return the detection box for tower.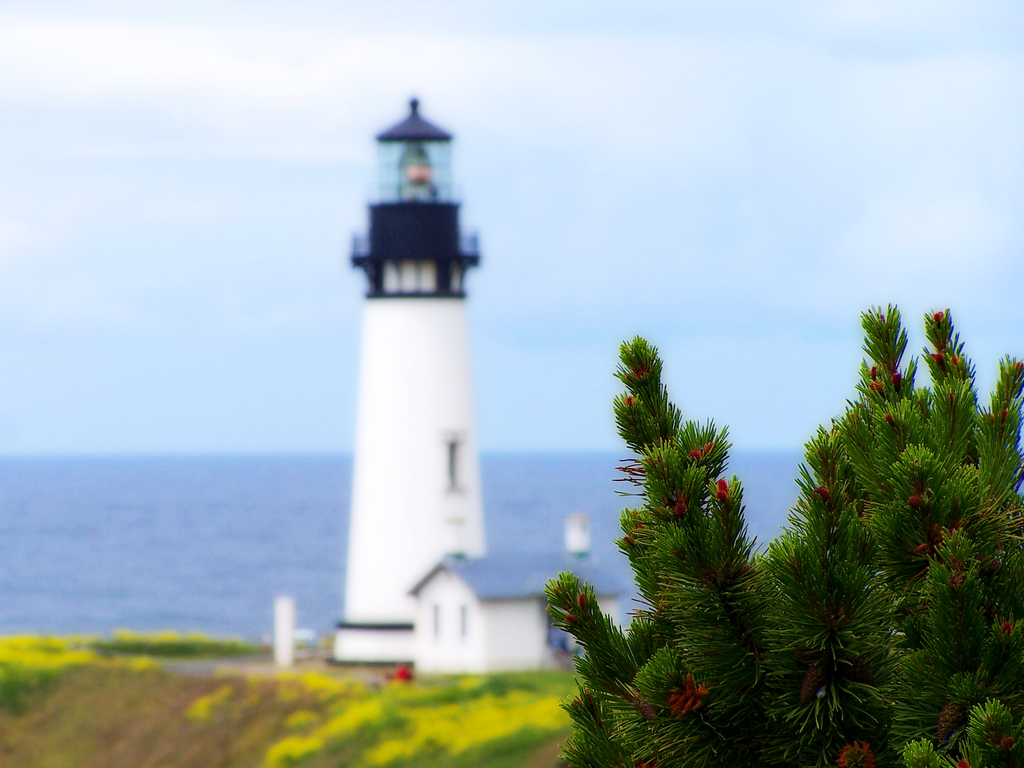
Rect(321, 88, 516, 659).
